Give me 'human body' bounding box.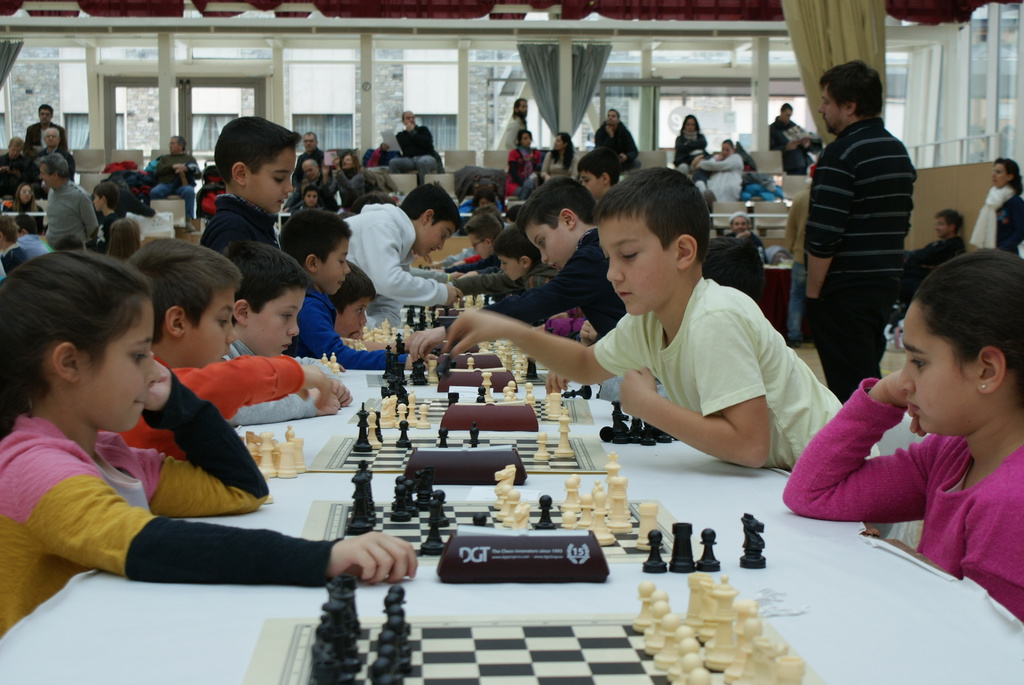
left=41, top=177, right=99, bottom=250.
